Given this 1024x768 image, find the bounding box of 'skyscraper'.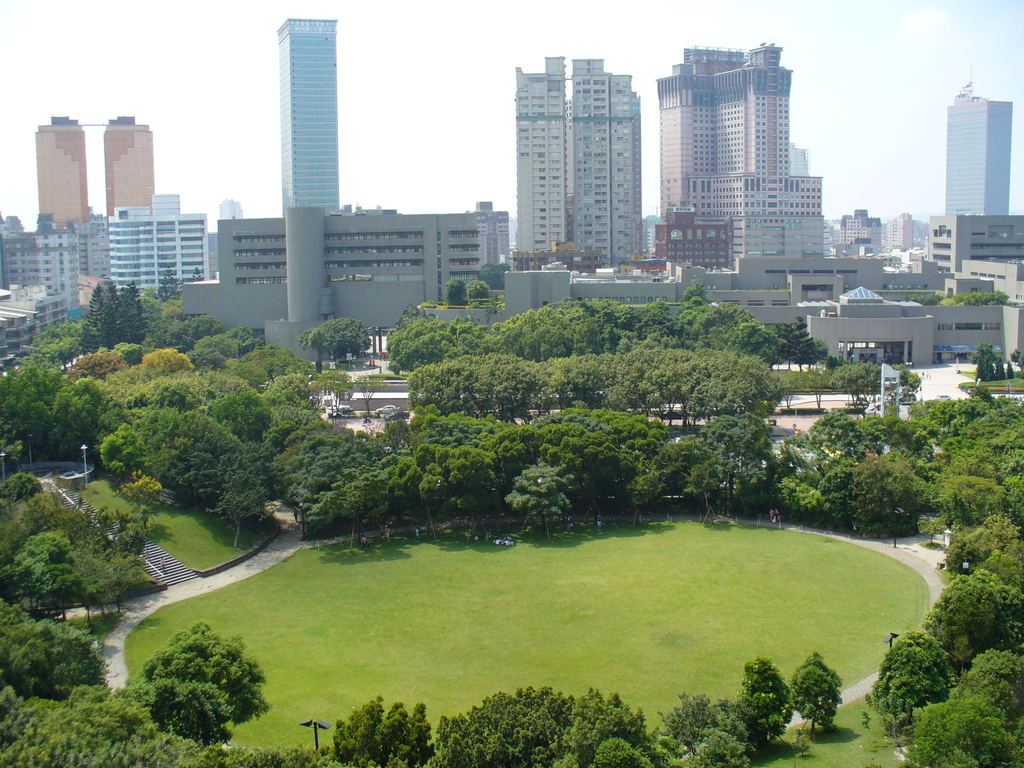
locate(561, 54, 651, 277).
